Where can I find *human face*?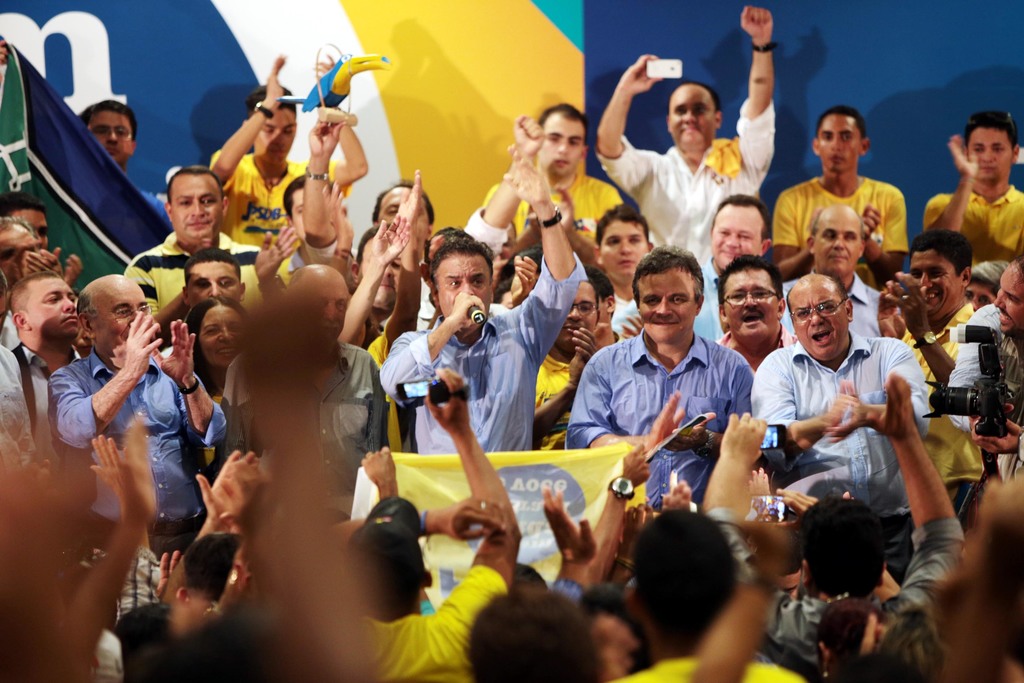
You can find it at 99:288:152:350.
